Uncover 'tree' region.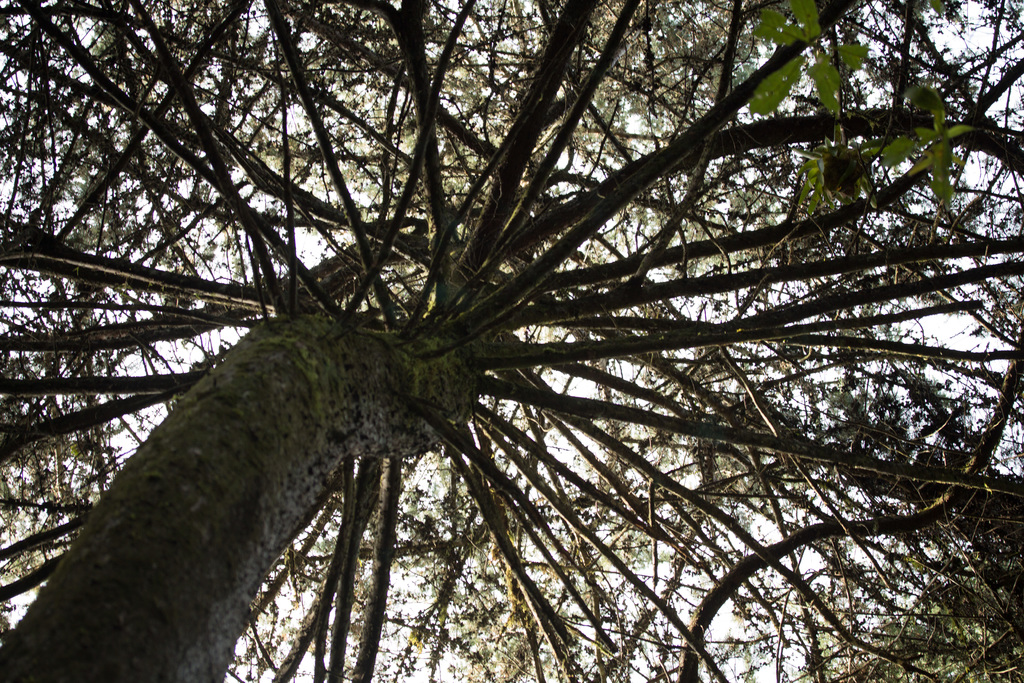
Uncovered: 0 0 1023 682.
